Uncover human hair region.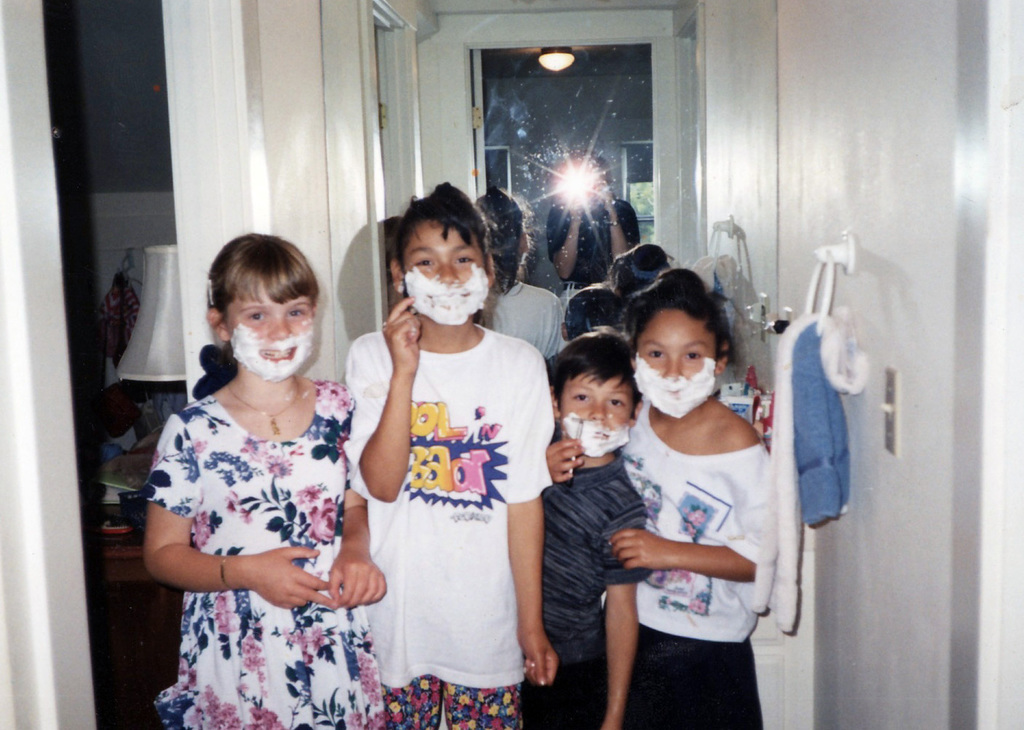
Uncovered: 204, 230, 320, 317.
